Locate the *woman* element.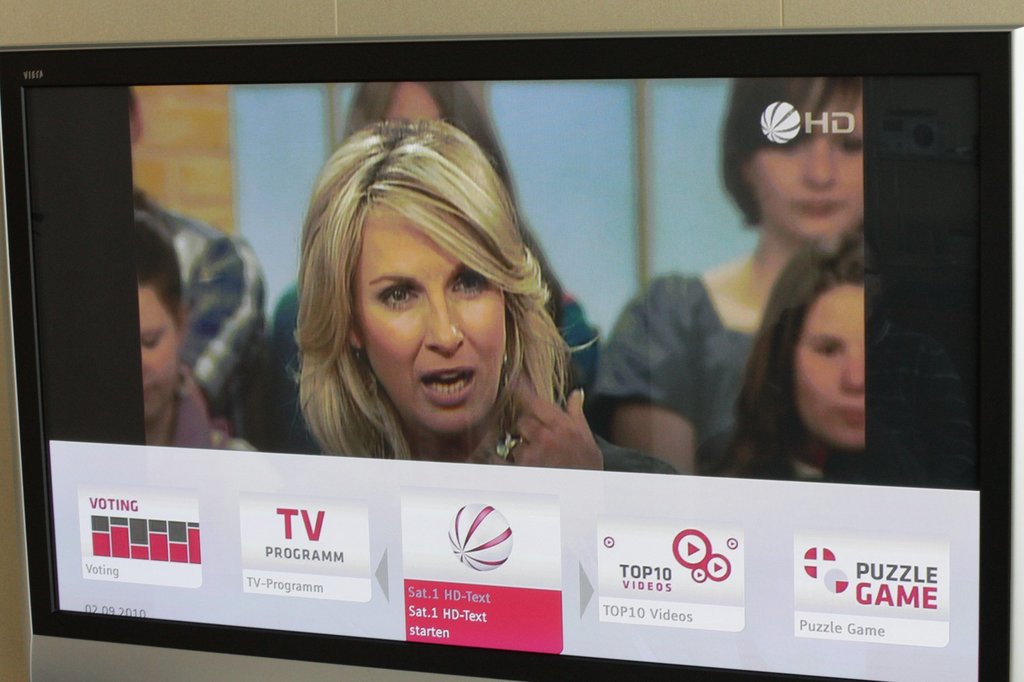
Element bbox: (x1=582, y1=75, x2=870, y2=474).
